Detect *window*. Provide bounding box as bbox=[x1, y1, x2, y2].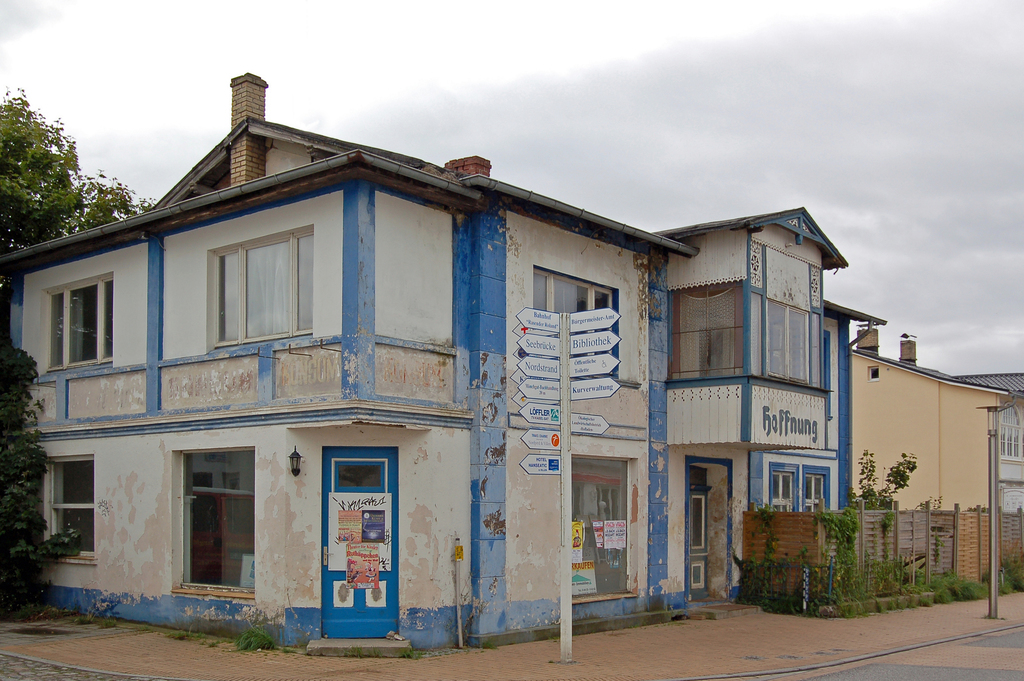
bbox=[525, 267, 620, 381].
